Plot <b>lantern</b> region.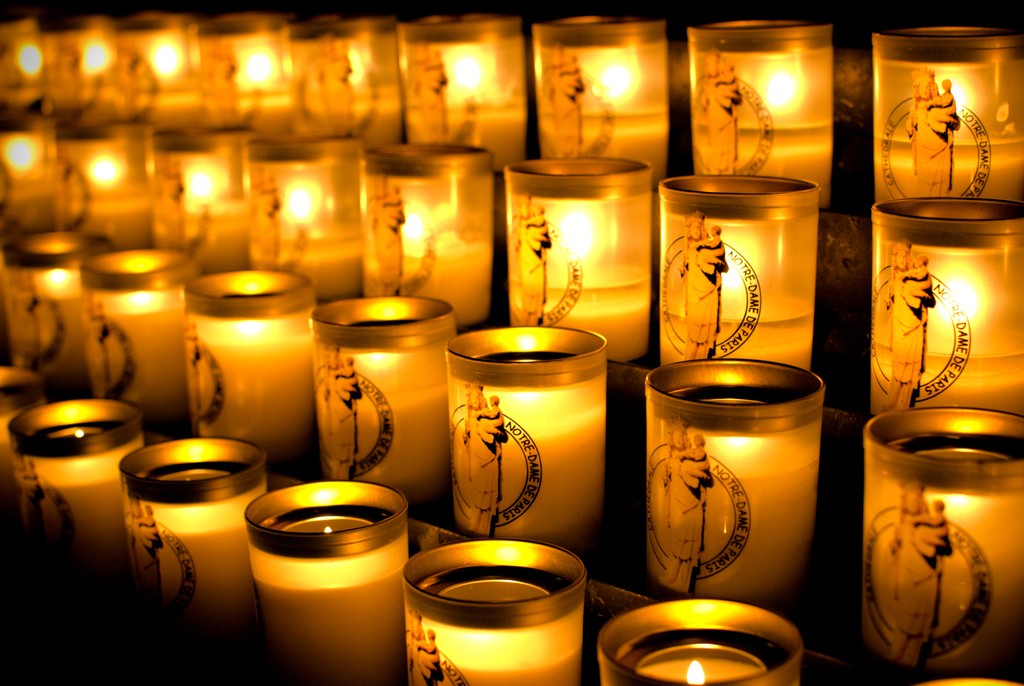
Plotted at BBox(40, 20, 112, 117).
